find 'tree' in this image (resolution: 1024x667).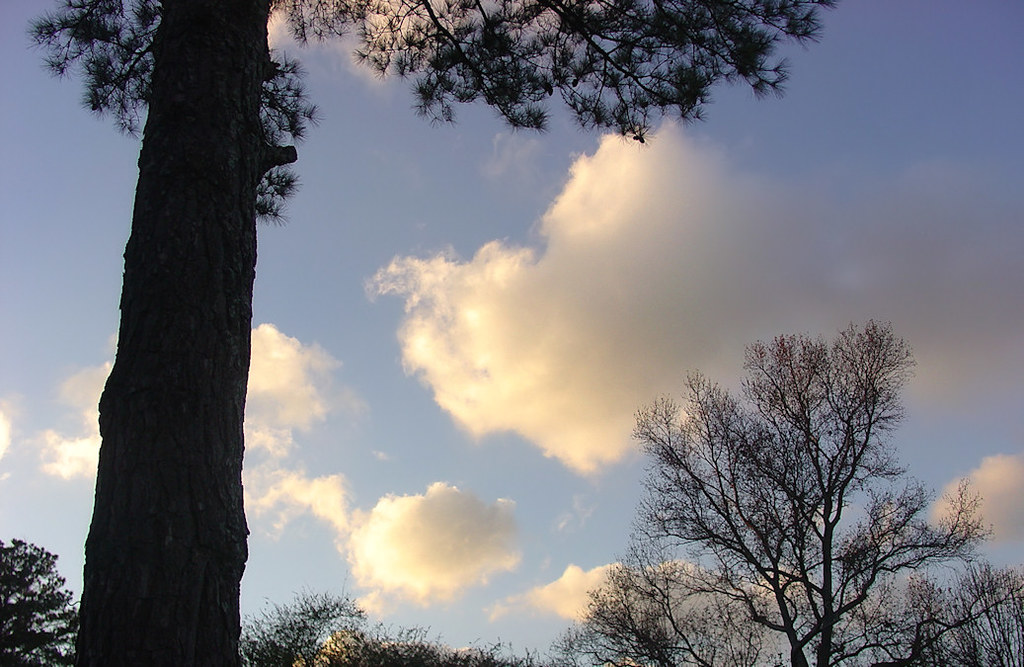
bbox=[588, 321, 1023, 666].
